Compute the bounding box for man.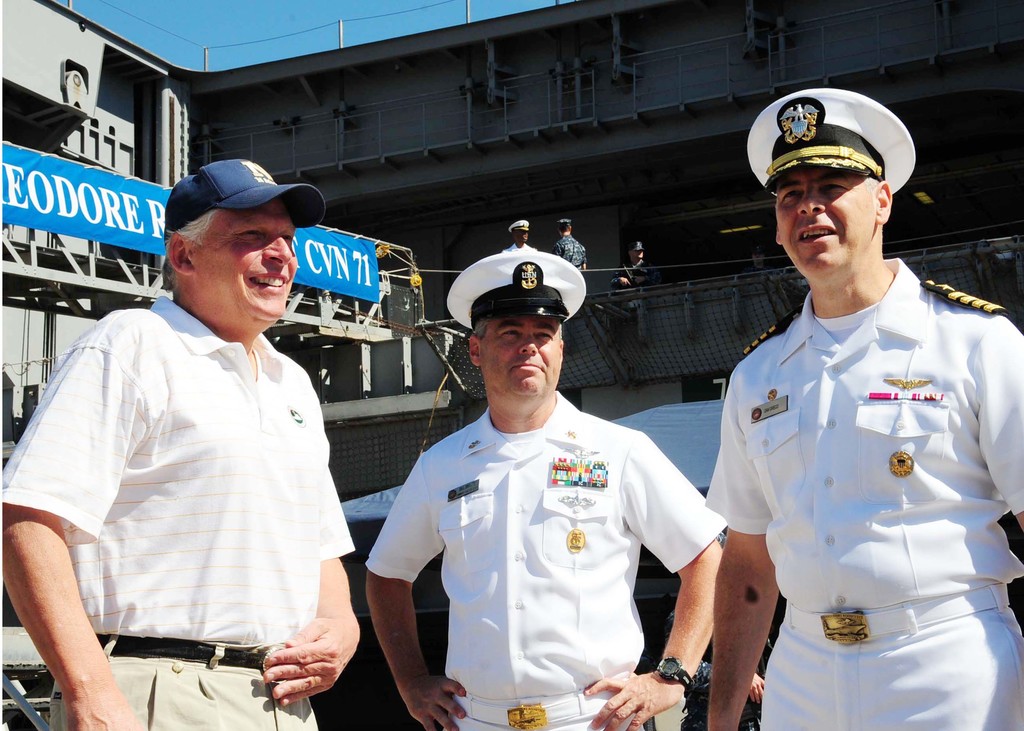
364, 243, 723, 730.
